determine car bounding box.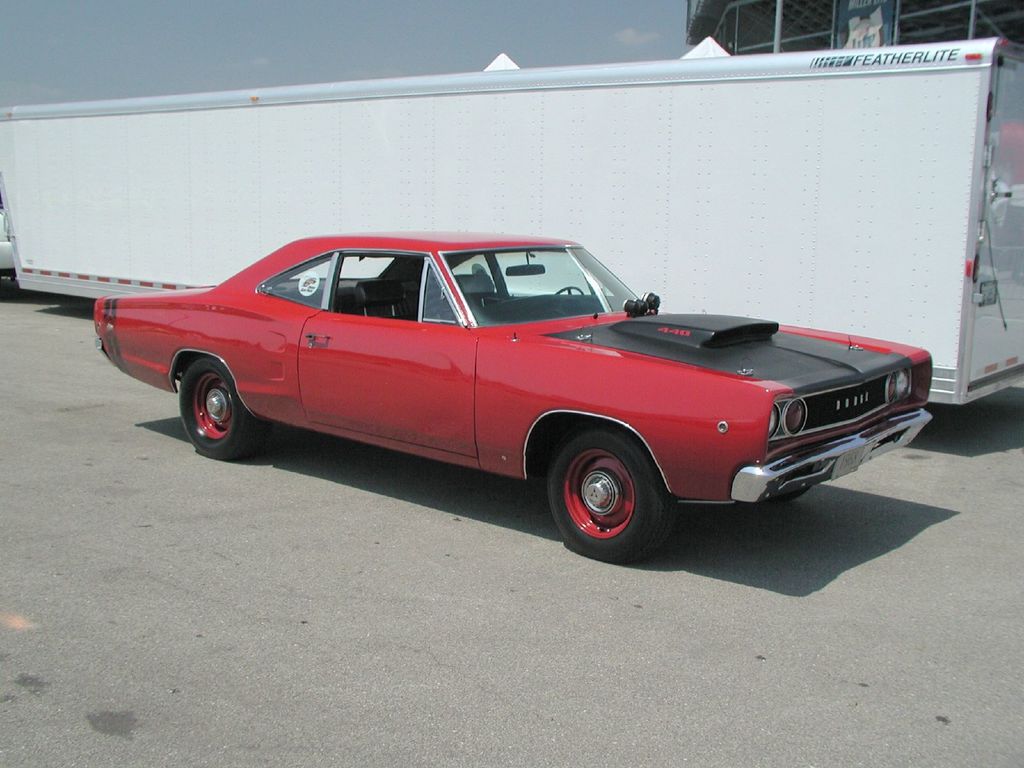
Determined: rect(92, 227, 939, 566).
